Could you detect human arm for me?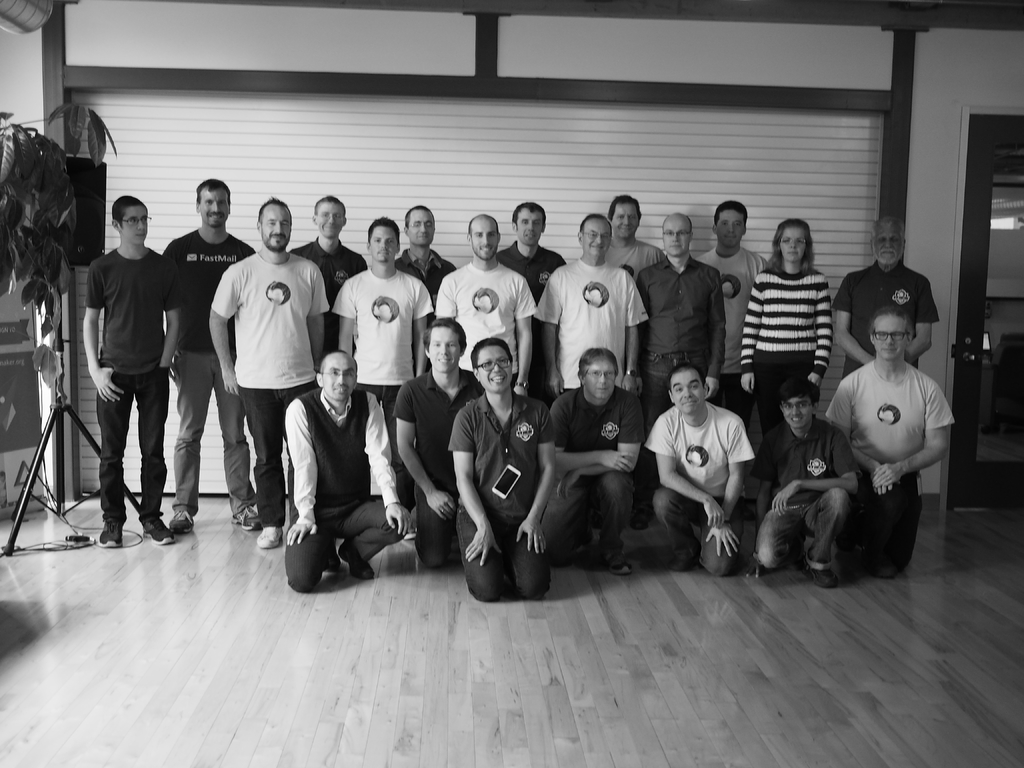
Detection result: 739/259/772/396.
